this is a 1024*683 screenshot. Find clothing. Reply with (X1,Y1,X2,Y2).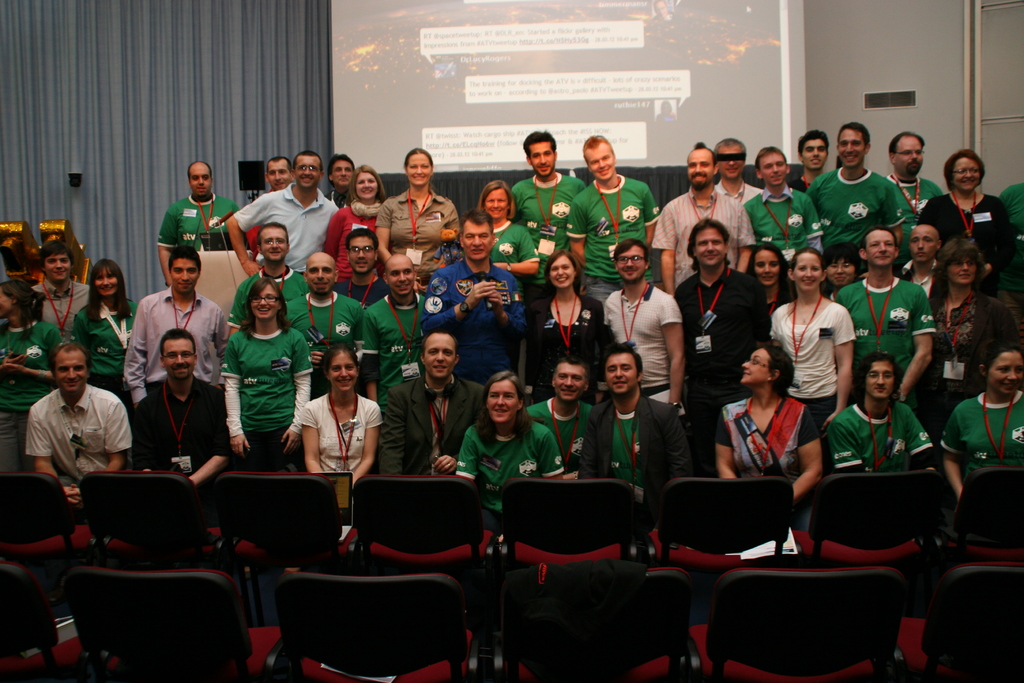
(72,300,136,404).
